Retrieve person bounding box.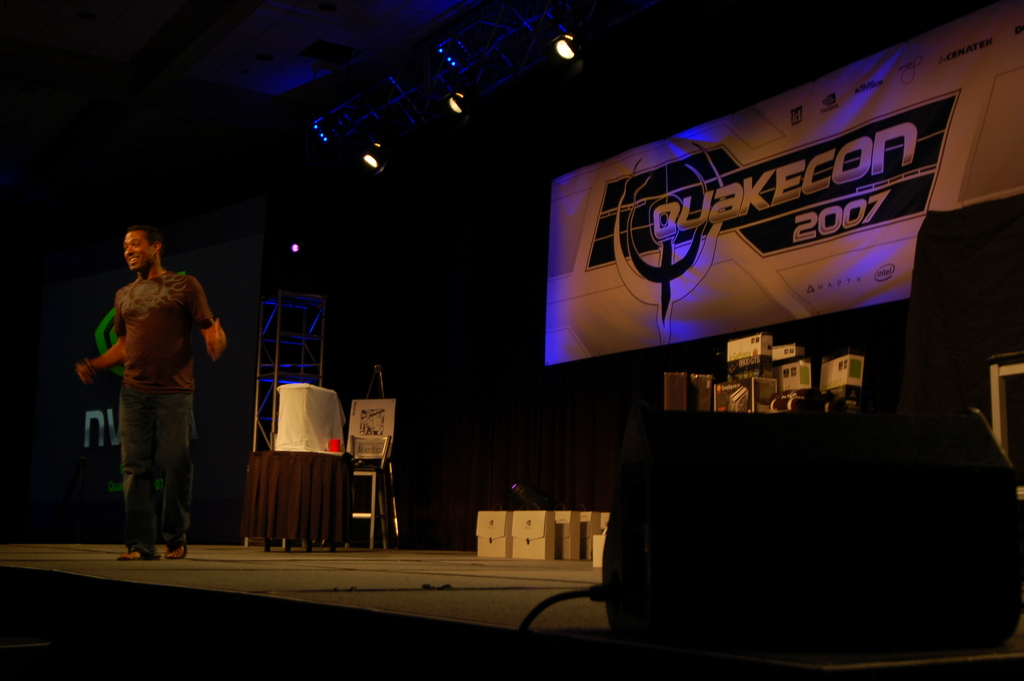
Bounding box: x1=68, y1=223, x2=230, y2=559.
